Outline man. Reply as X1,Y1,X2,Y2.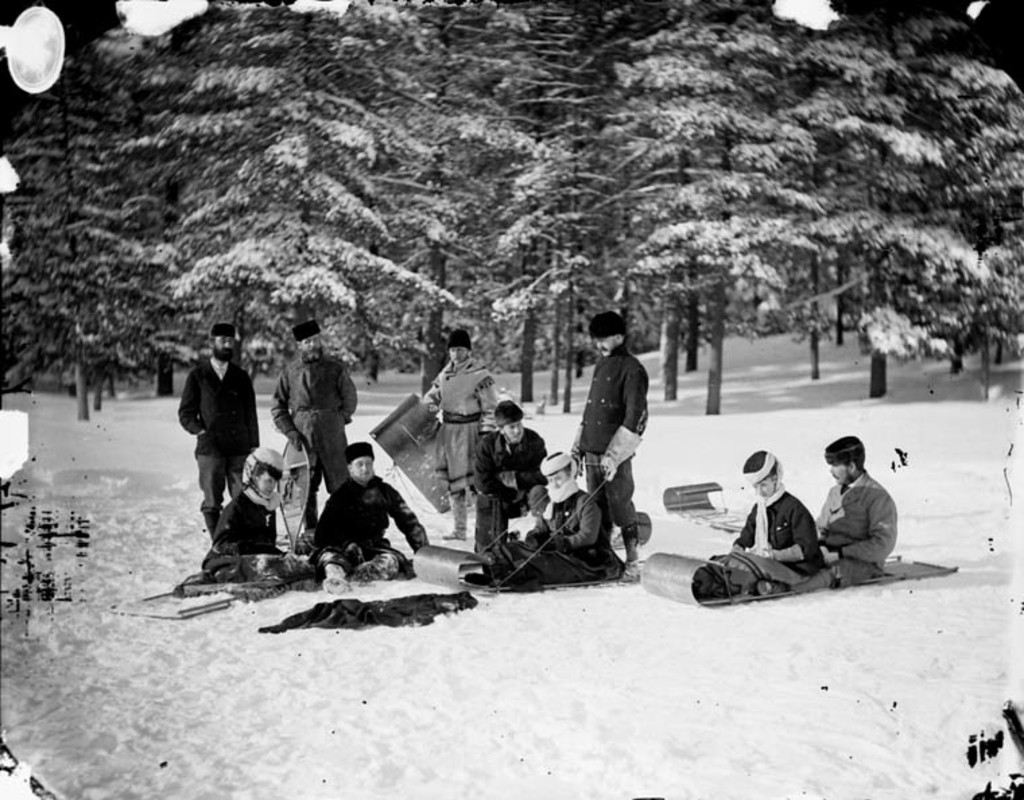
178,322,263,540.
